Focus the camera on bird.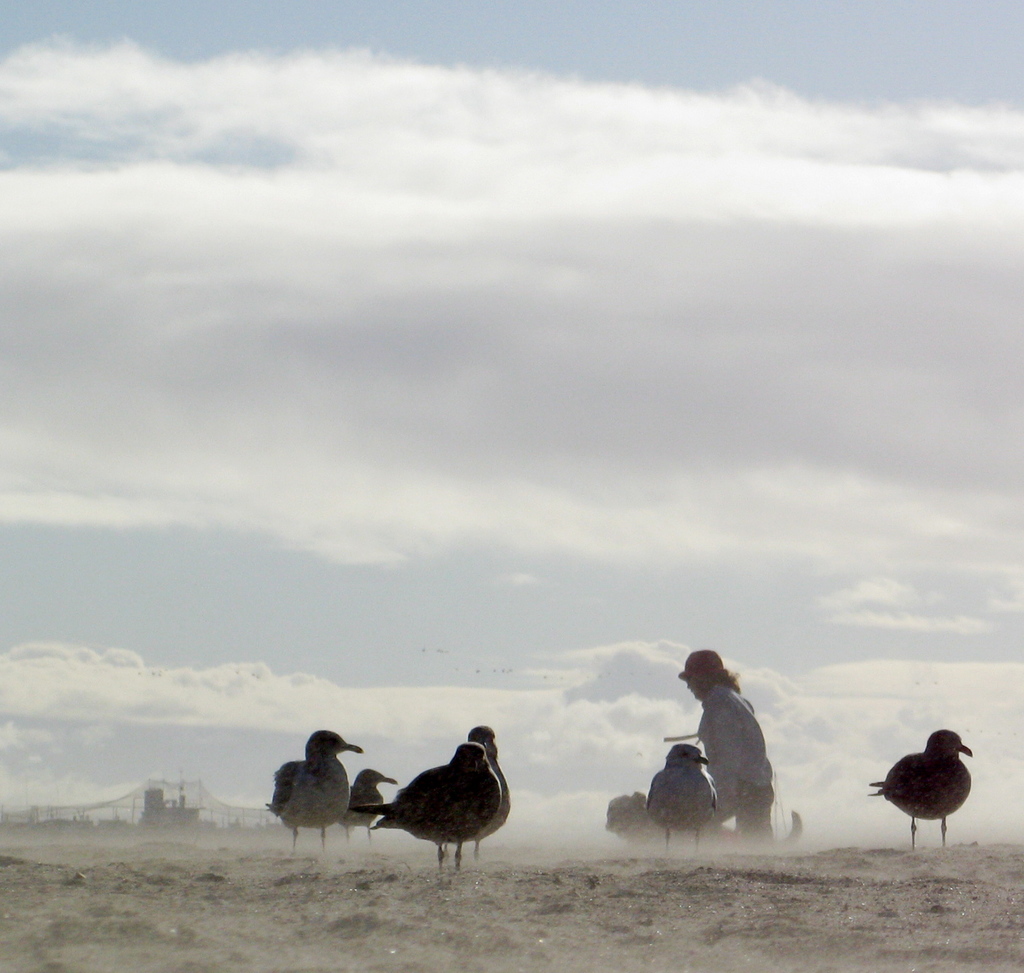
Focus region: box=[649, 736, 725, 864].
